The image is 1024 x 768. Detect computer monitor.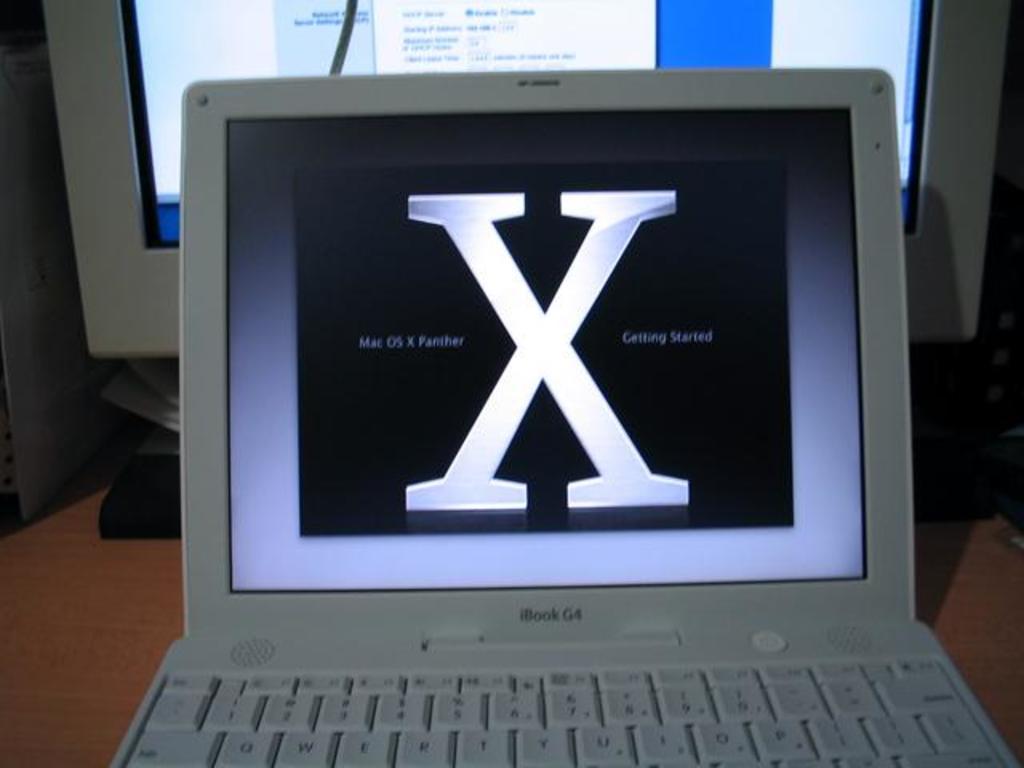
Detection: (left=40, top=0, right=1013, bottom=366).
